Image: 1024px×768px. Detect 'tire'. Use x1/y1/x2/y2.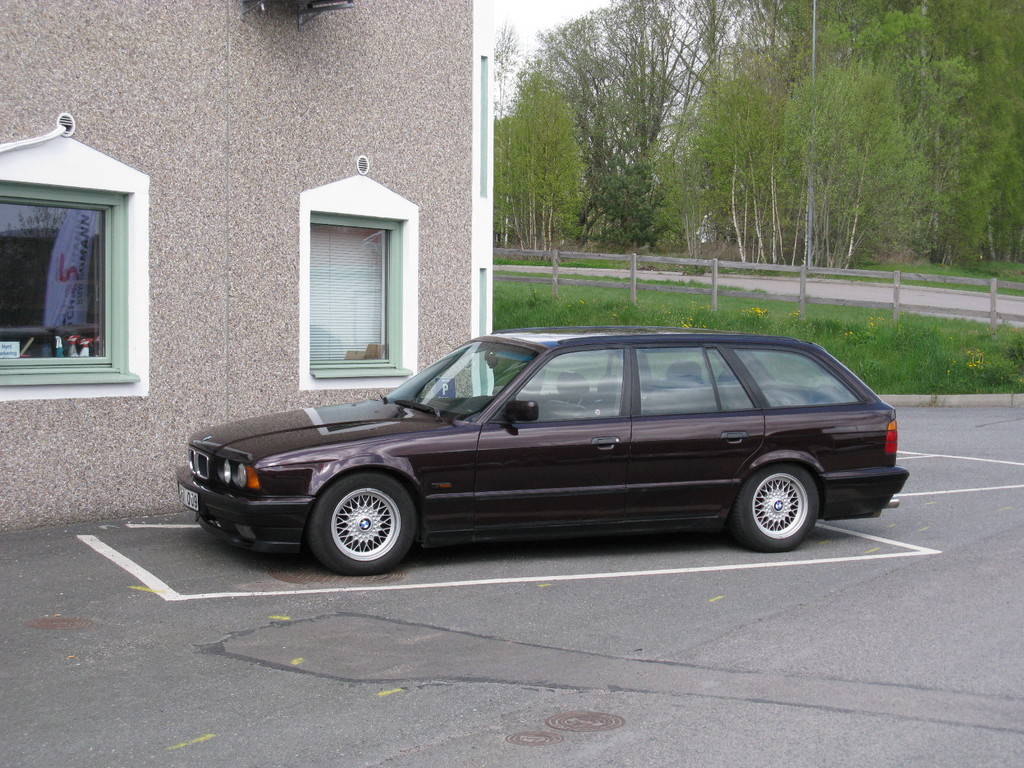
737/460/826/550.
